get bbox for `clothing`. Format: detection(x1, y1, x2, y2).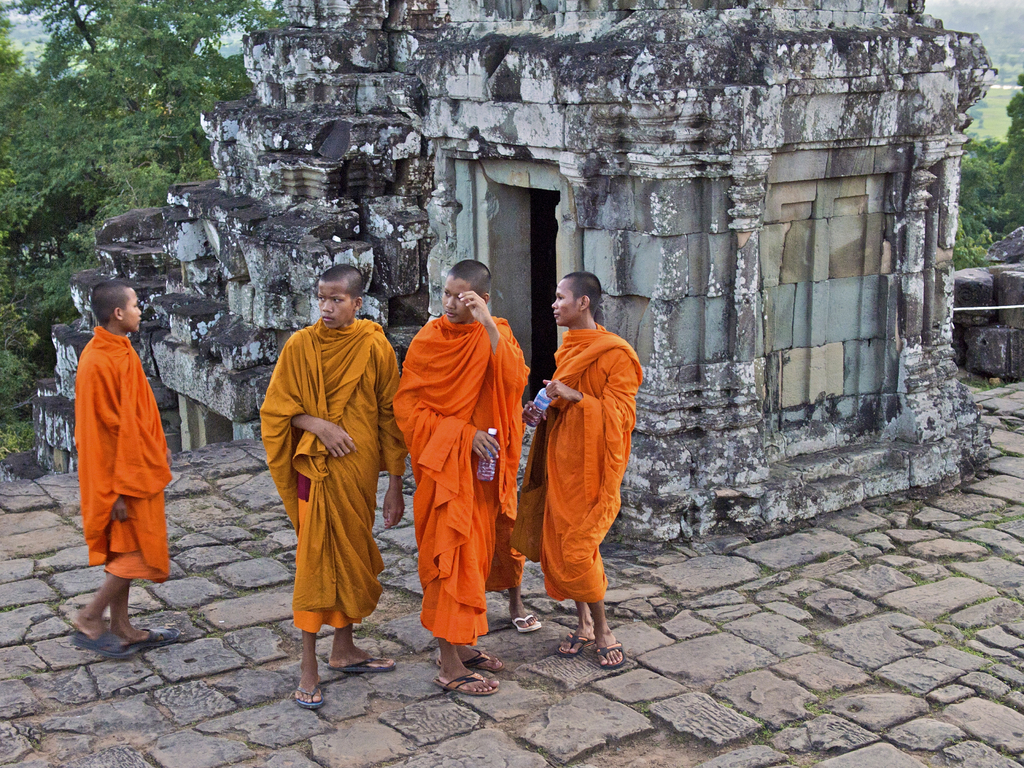
detection(260, 319, 410, 636).
